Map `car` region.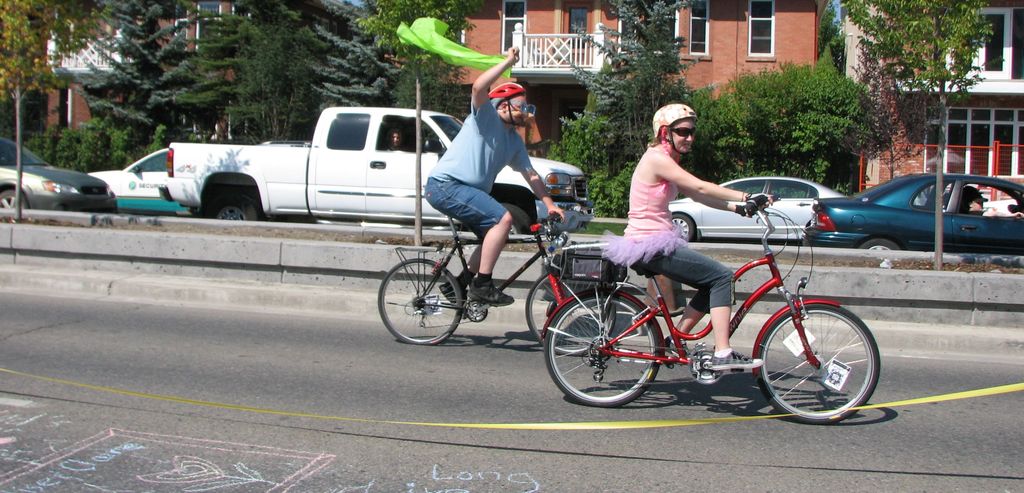
Mapped to x1=0, y1=136, x2=118, y2=210.
